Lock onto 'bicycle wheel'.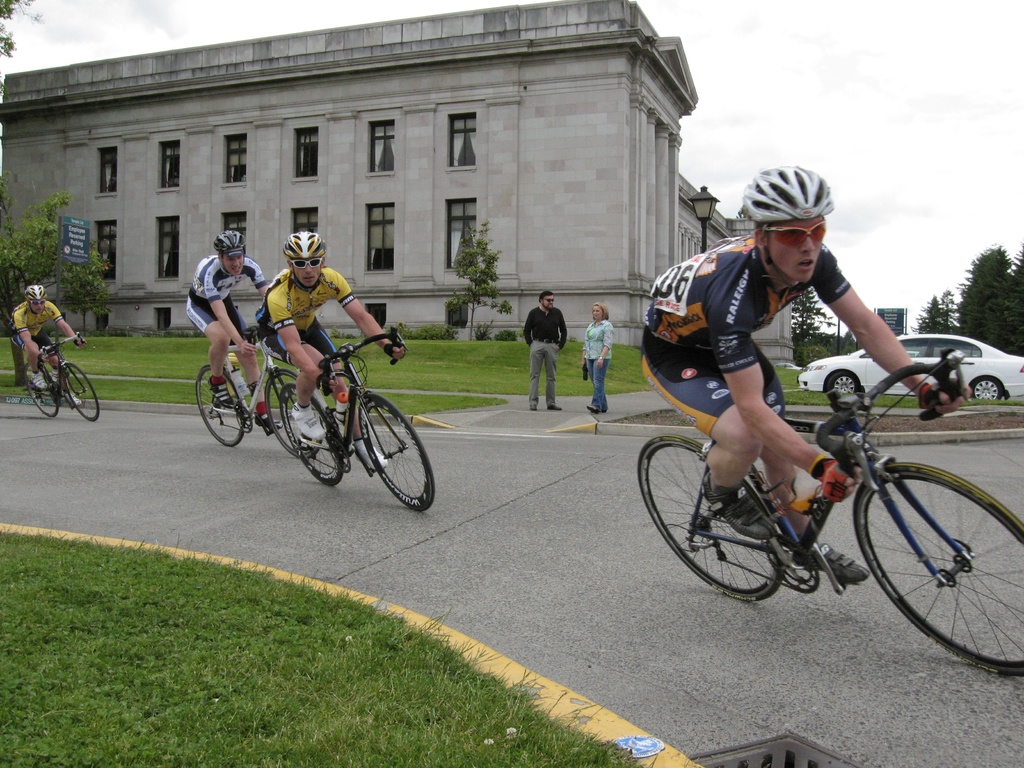
Locked: bbox(634, 434, 784, 600).
